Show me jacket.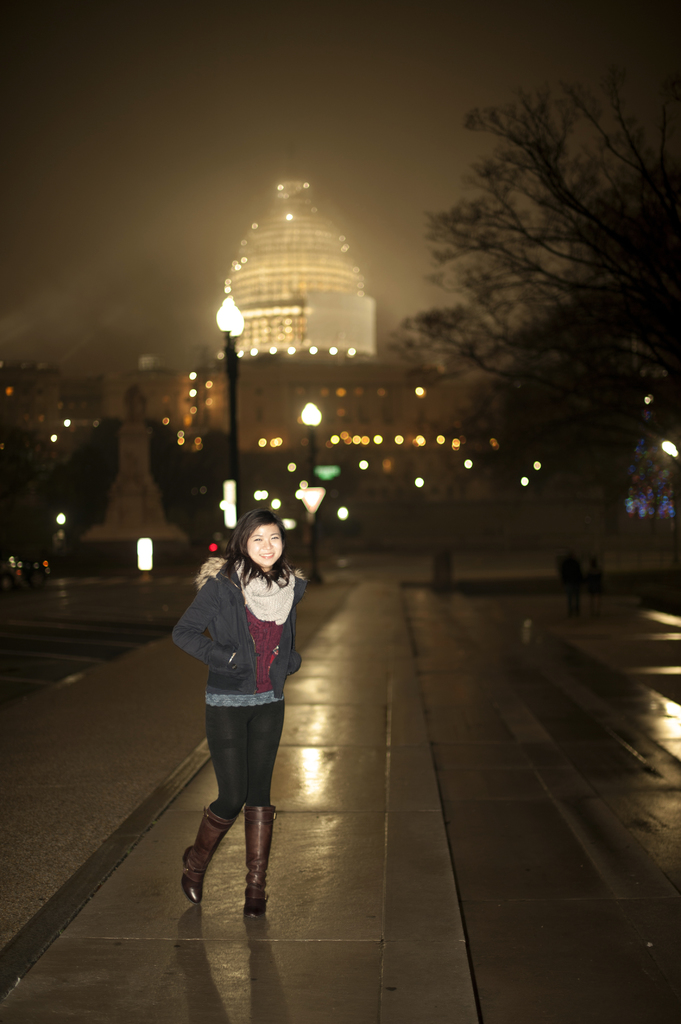
jacket is here: 169,558,307,699.
